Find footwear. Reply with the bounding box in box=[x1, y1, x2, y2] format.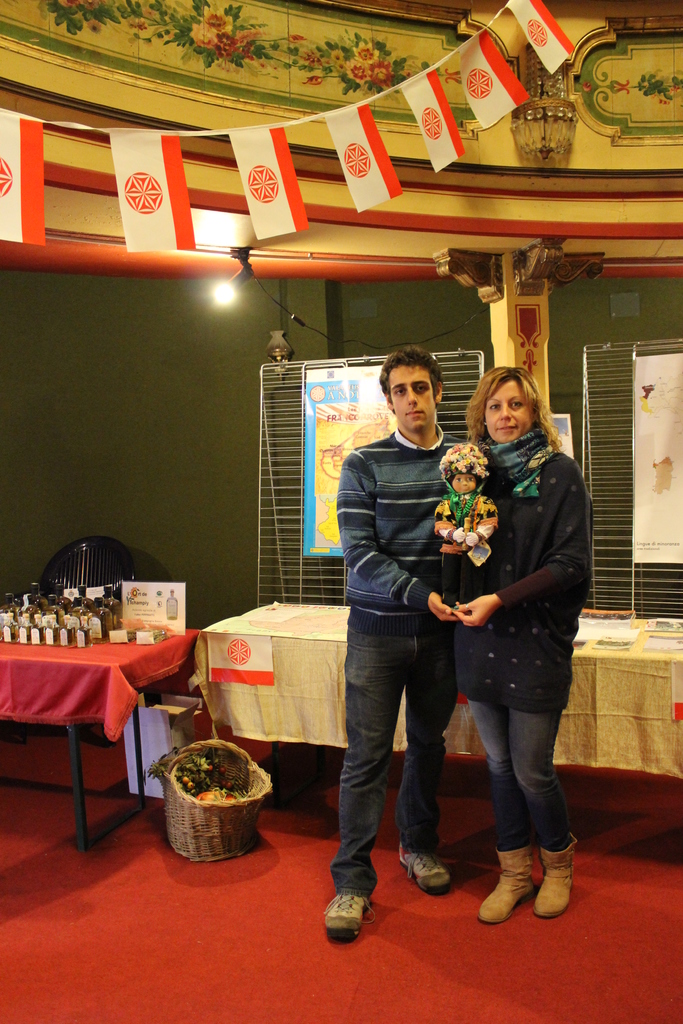
box=[533, 834, 579, 929].
